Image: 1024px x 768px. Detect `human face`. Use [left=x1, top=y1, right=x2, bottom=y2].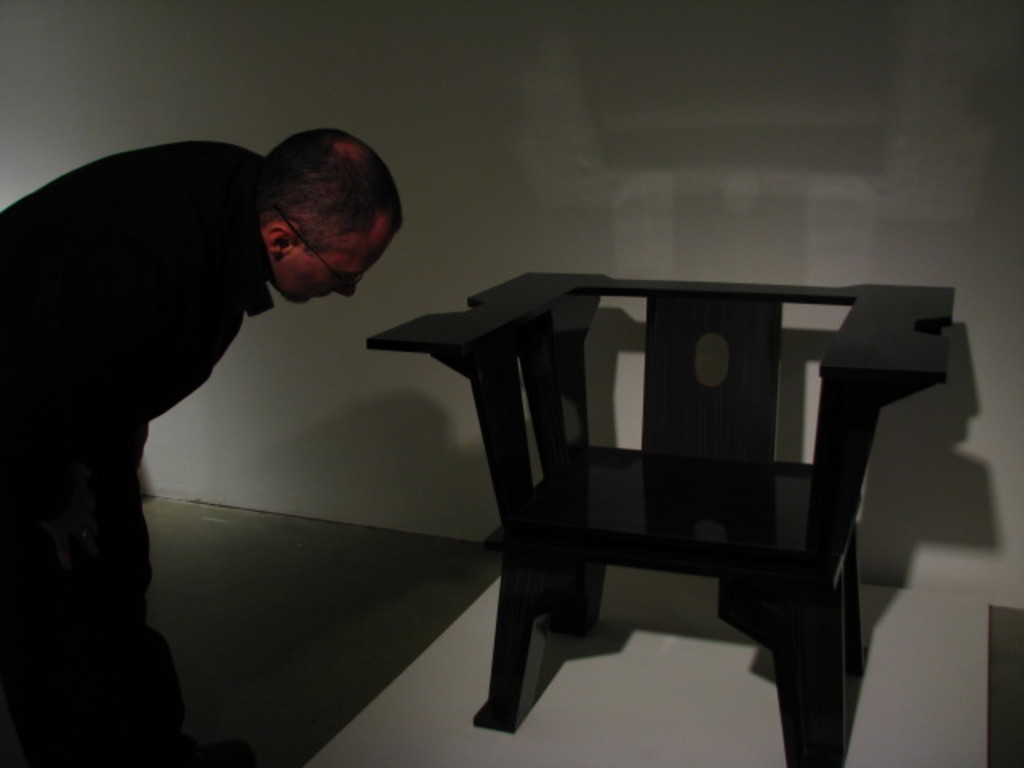
[left=274, top=219, right=397, bottom=306].
